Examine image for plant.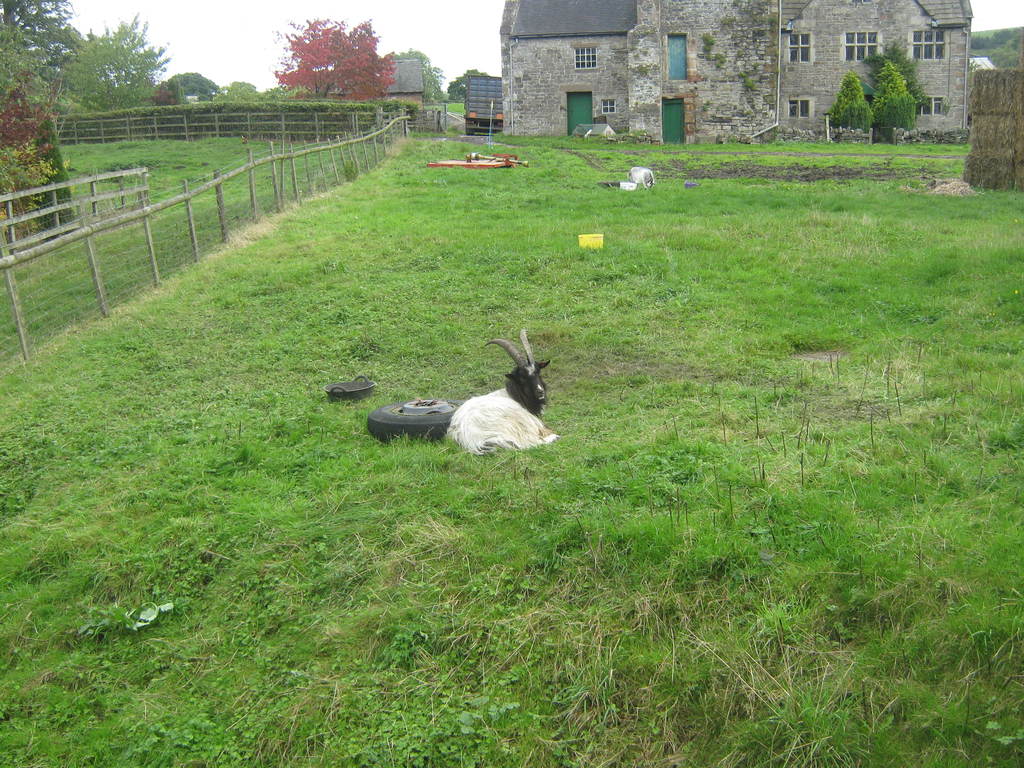
Examination result: (0, 79, 93, 244).
